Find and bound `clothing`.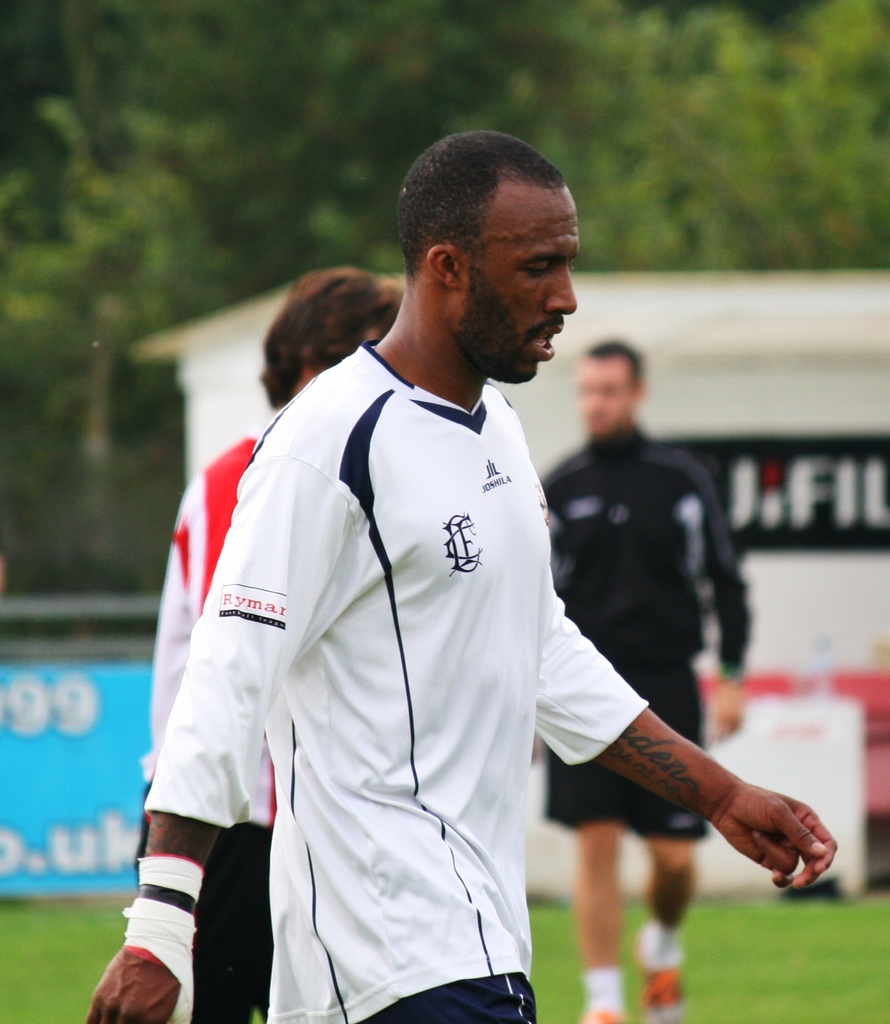
Bound: box(137, 419, 263, 1023).
